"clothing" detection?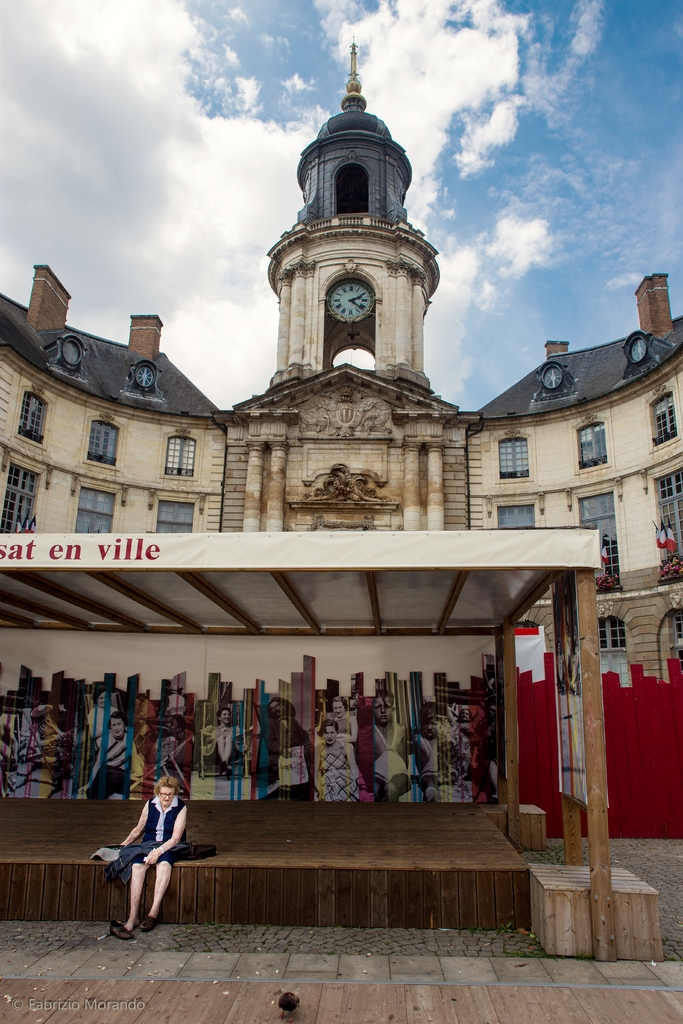
Rect(206, 723, 245, 755)
